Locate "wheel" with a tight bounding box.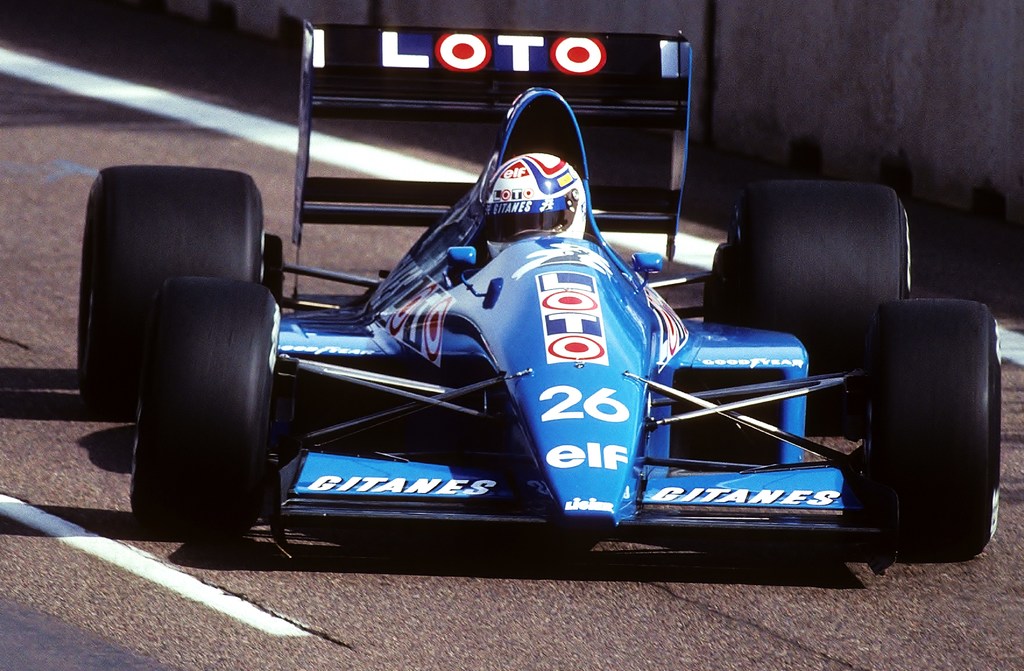
l=860, t=301, r=1002, b=563.
